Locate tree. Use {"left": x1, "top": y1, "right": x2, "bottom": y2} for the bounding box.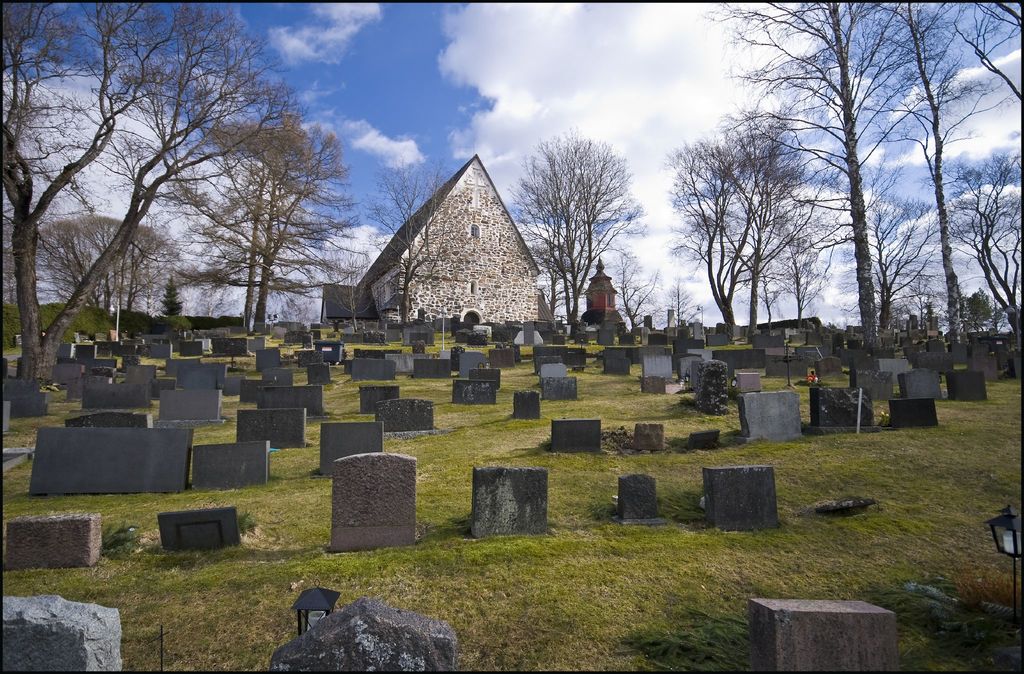
{"left": 945, "top": 138, "right": 1023, "bottom": 364}.
